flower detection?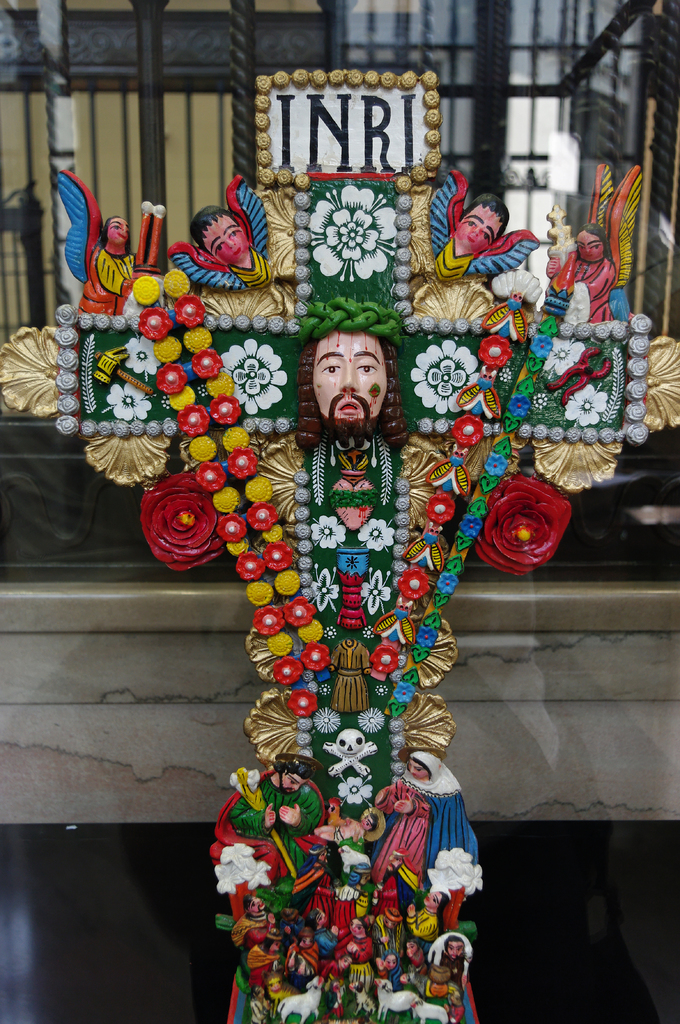
bbox=(406, 339, 478, 415)
